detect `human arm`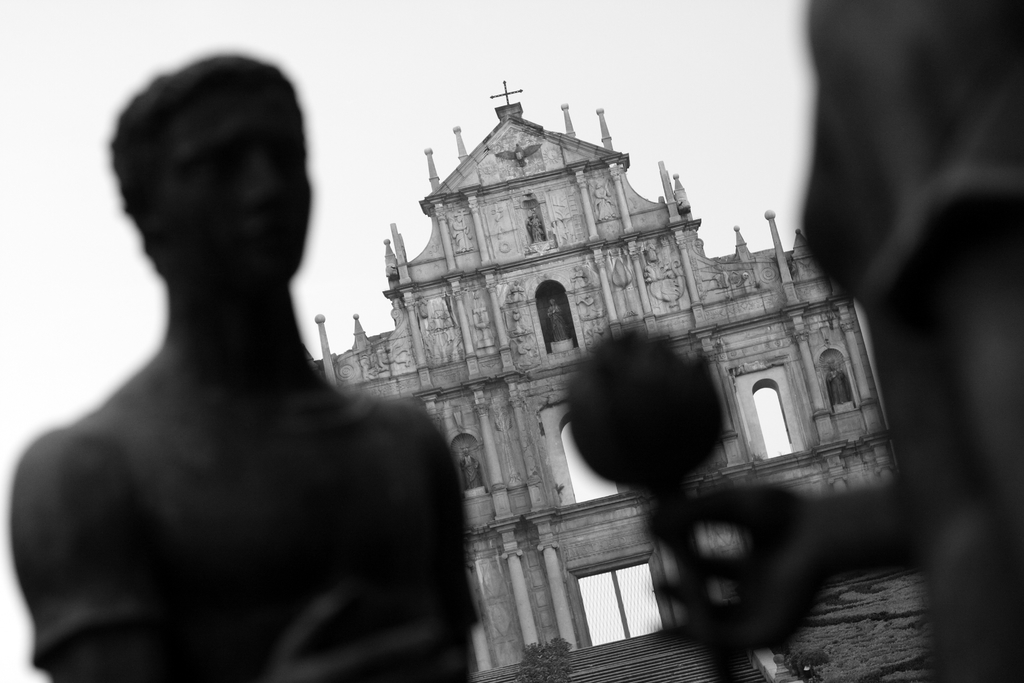
bbox(6, 422, 453, 682)
